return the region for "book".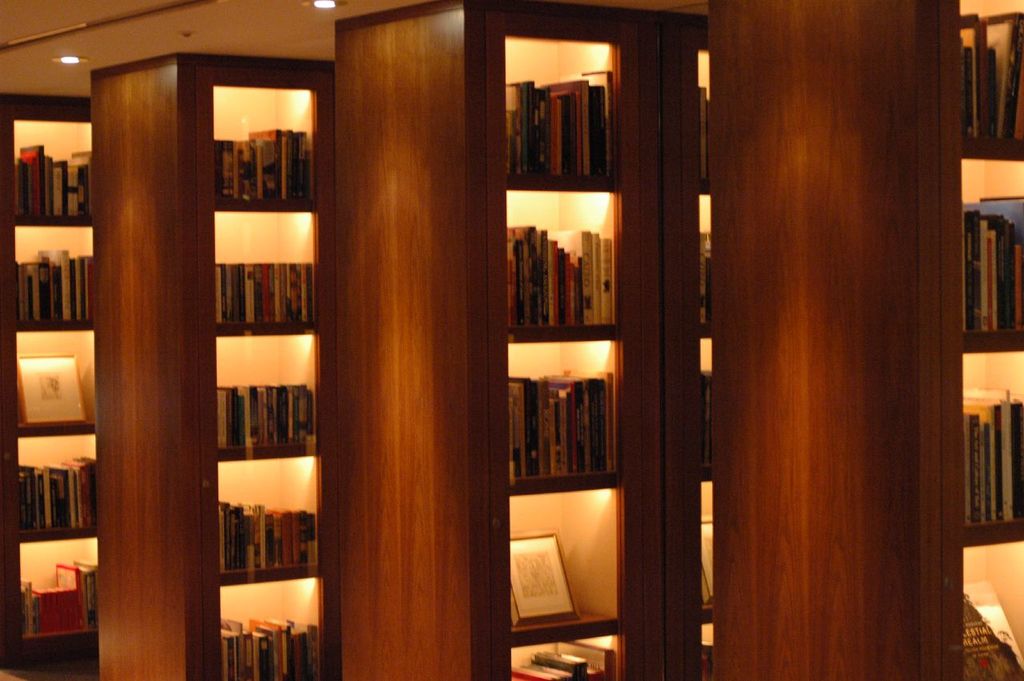
<region>222, 617, 326, 680</region>.
